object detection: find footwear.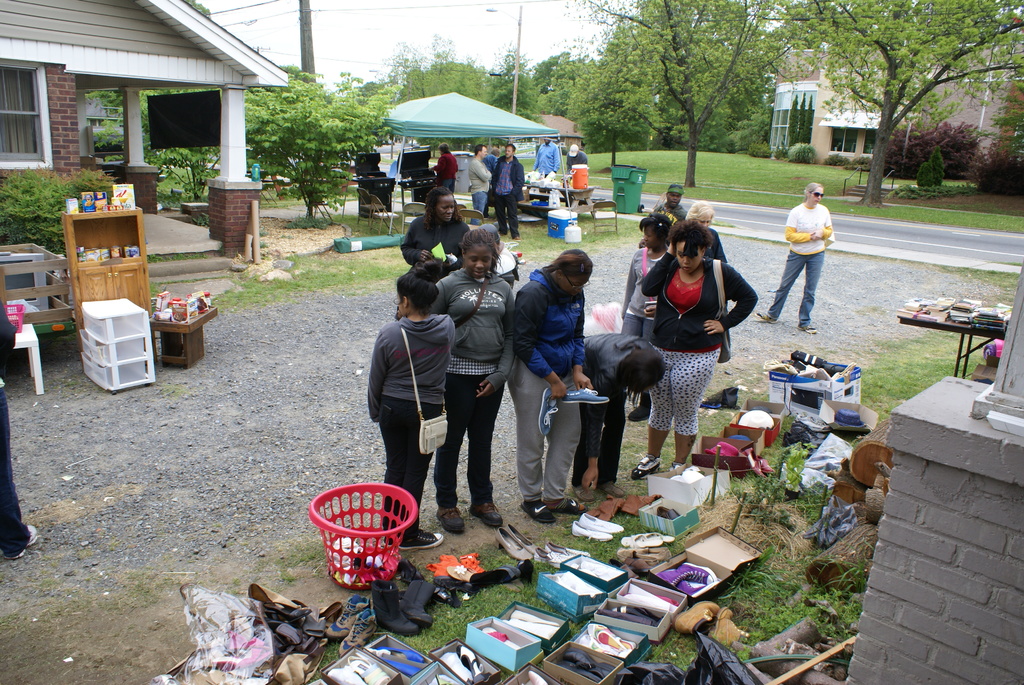
left=751, top=310, right=778, bottom=326.
